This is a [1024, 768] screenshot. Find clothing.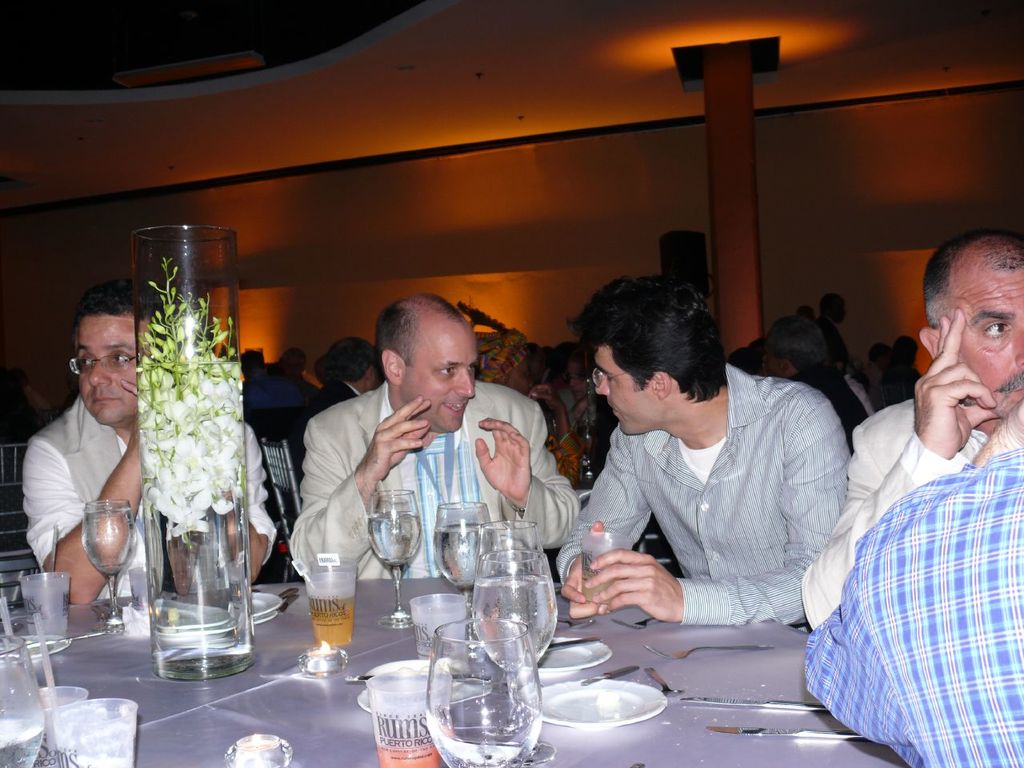
Bounding box: bbox=(21, 396, 281, 594).
